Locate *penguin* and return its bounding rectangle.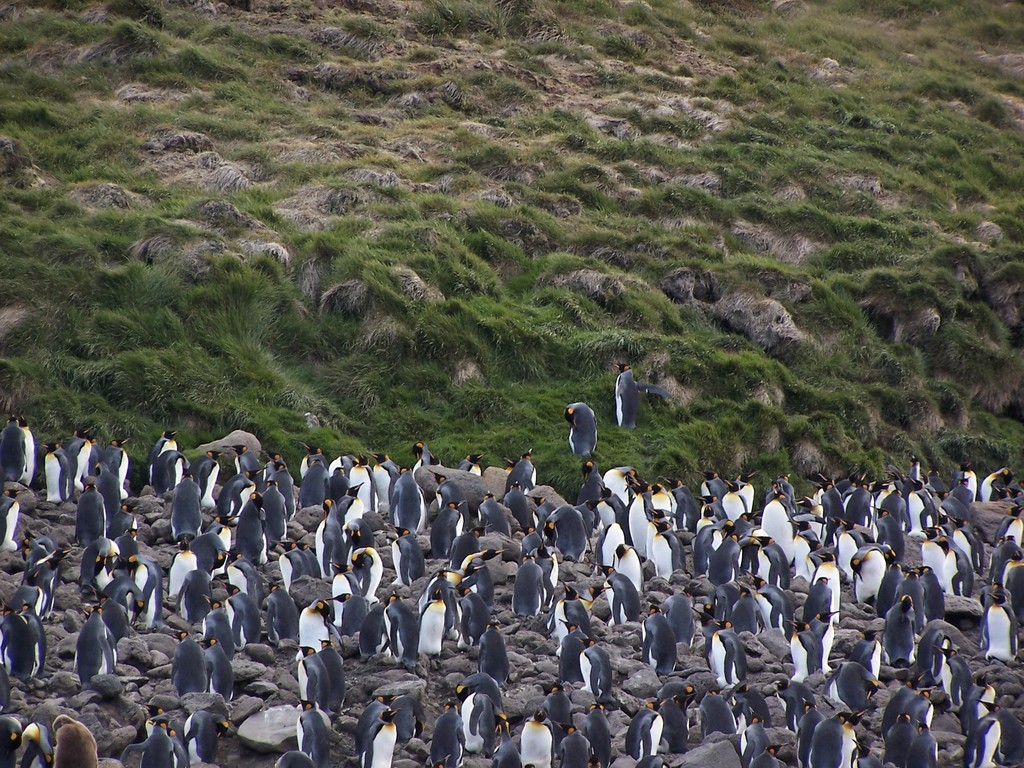
706,618,746,696.
